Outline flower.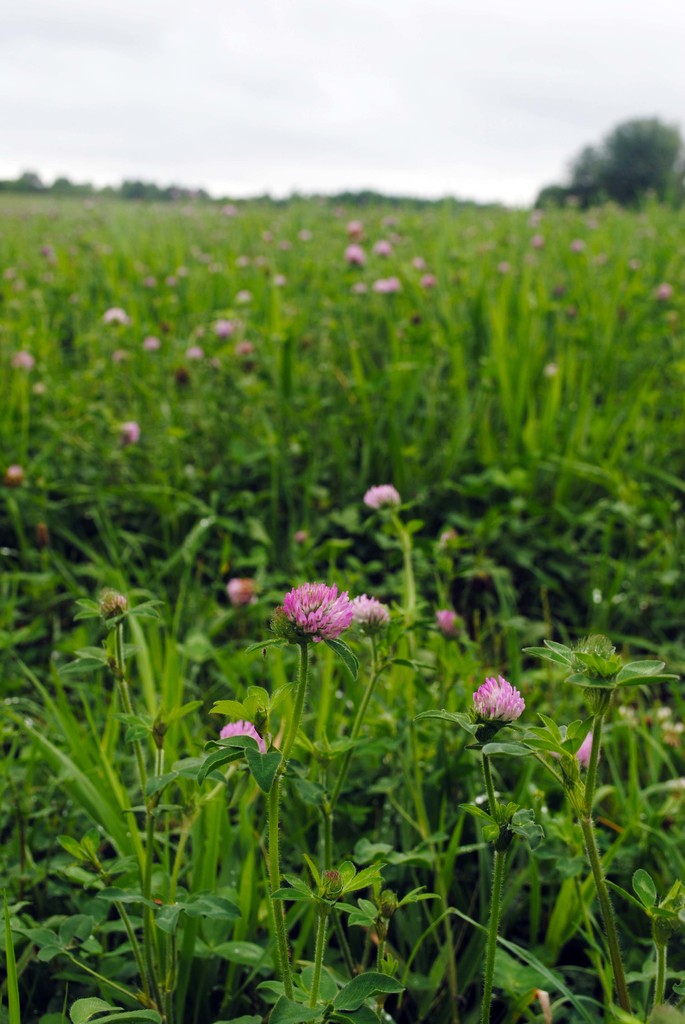
Outline: x1=265 y1=580 x2=353 y2=645.
